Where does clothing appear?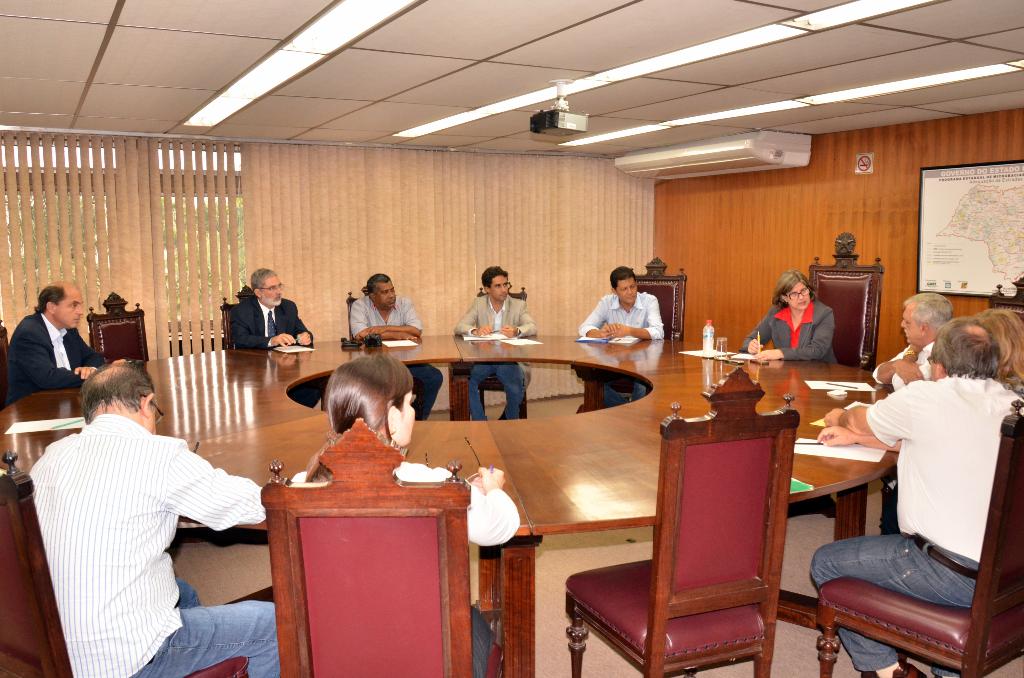
Appears at detection(741, 285, 842, 372).
